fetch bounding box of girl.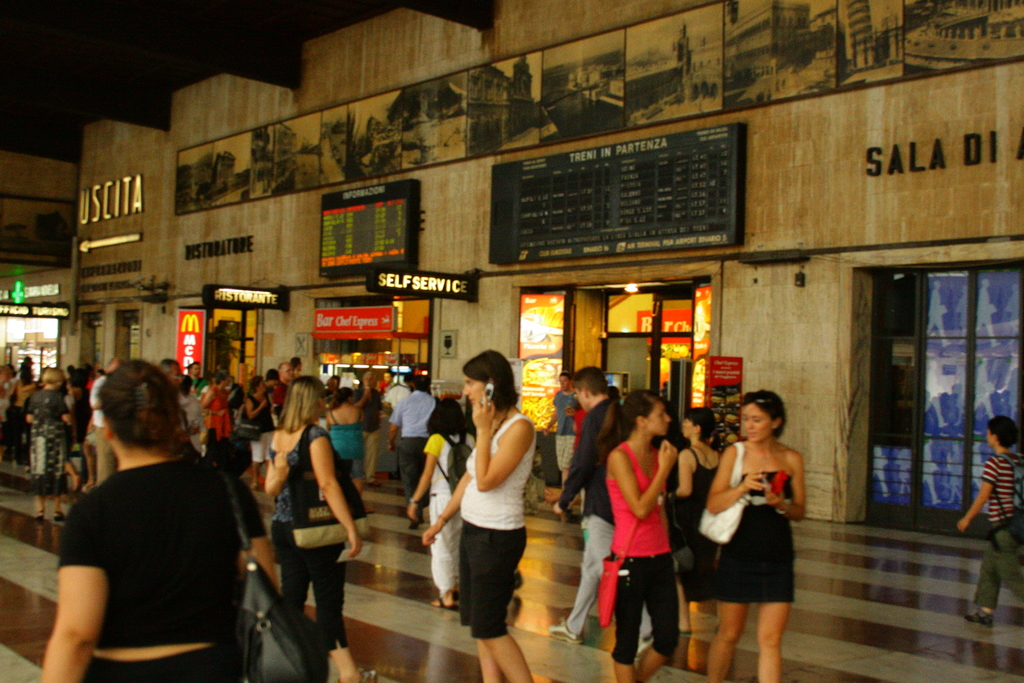
Bbox: x1=676 y1=410 x2=722 y2=632.
